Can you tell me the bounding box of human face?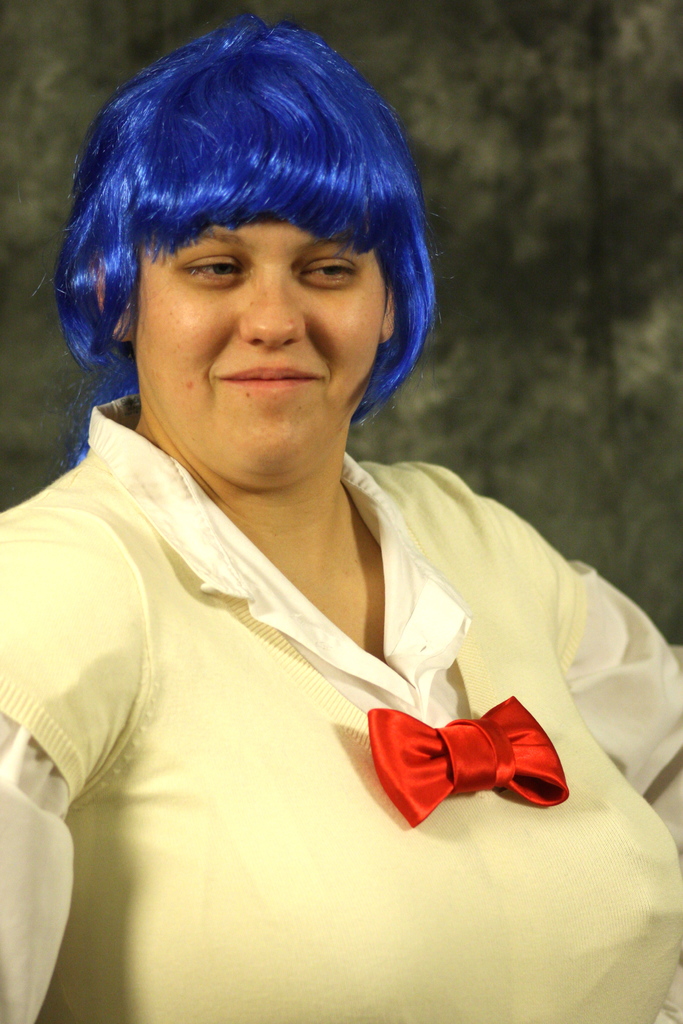
Rect(134, 219, 386, 476).
